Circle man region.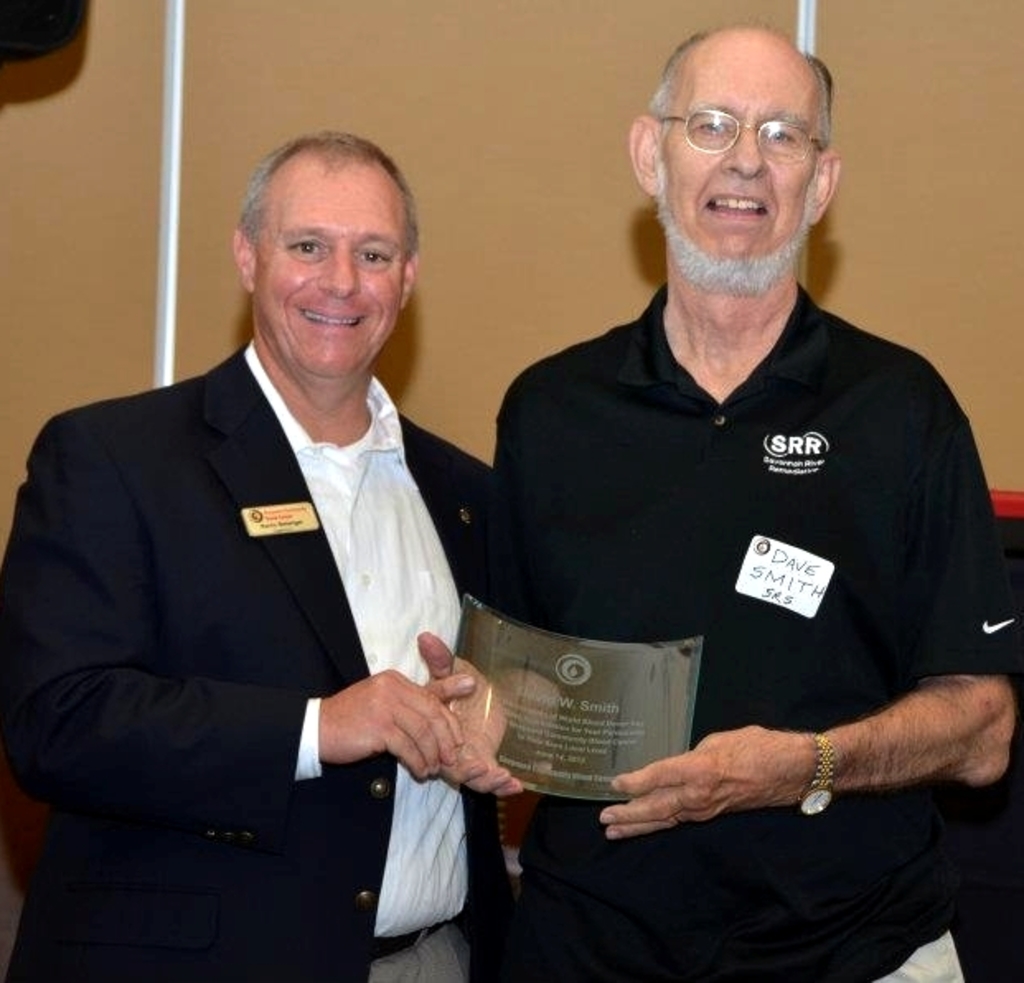
Region: bbox(0, 115, 513, 981).
